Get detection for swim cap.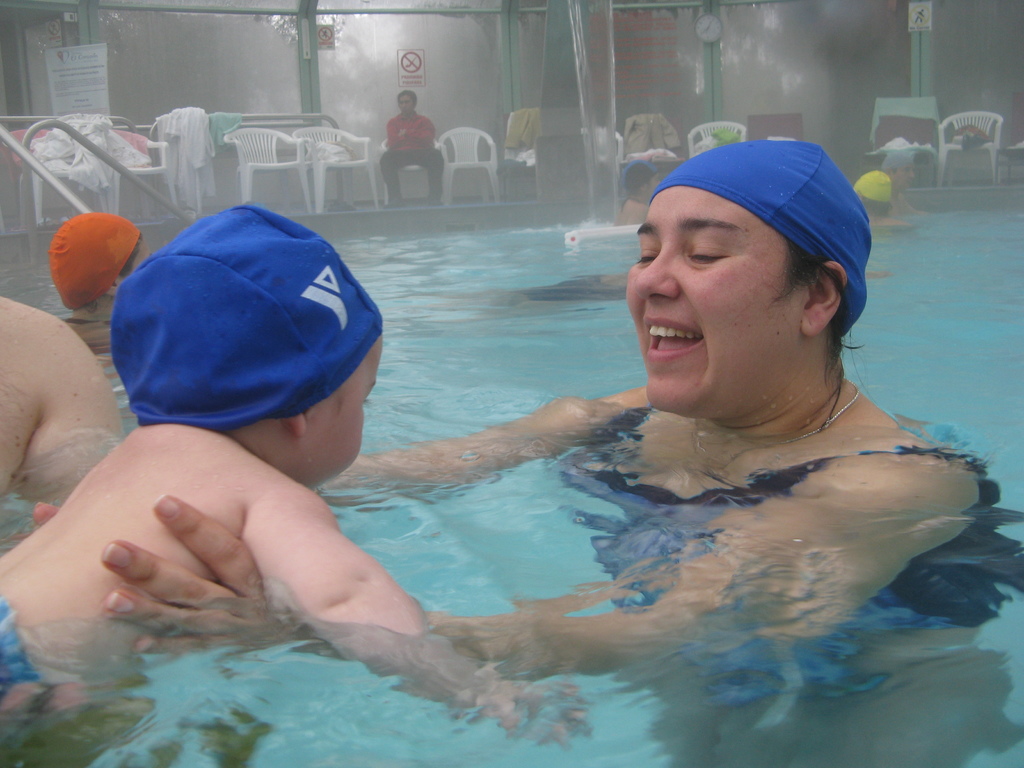
Detection: [left=109, top=200, right=385, bottom=434].
